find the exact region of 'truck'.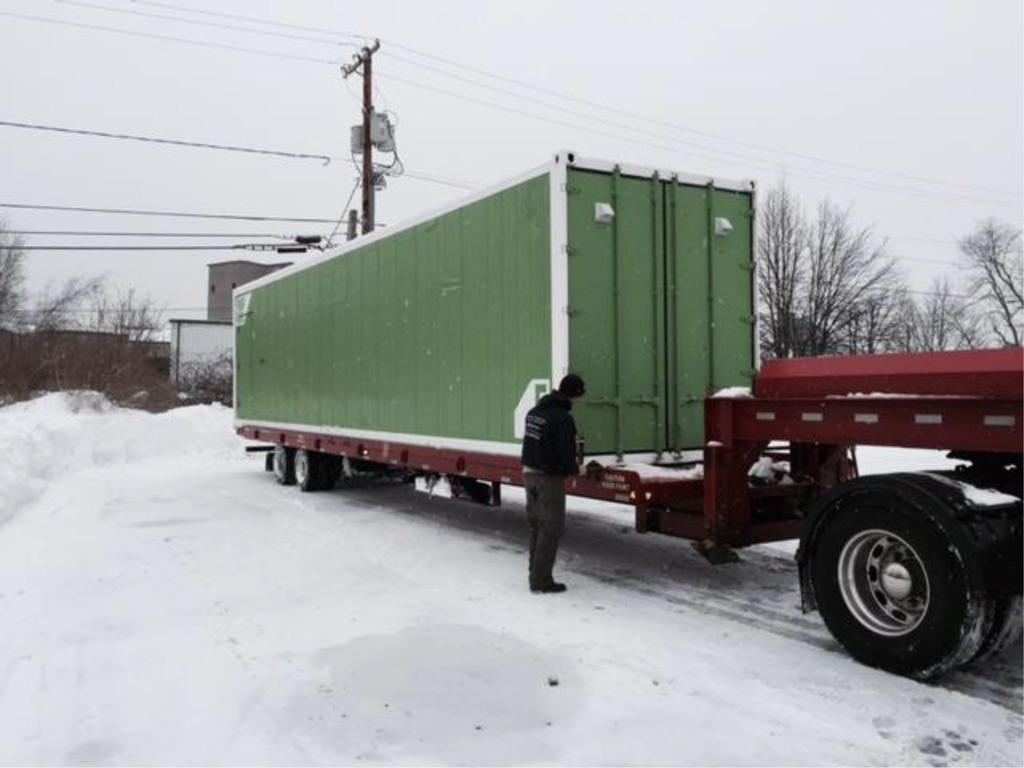
Exact region: [223,132,1018,648].
